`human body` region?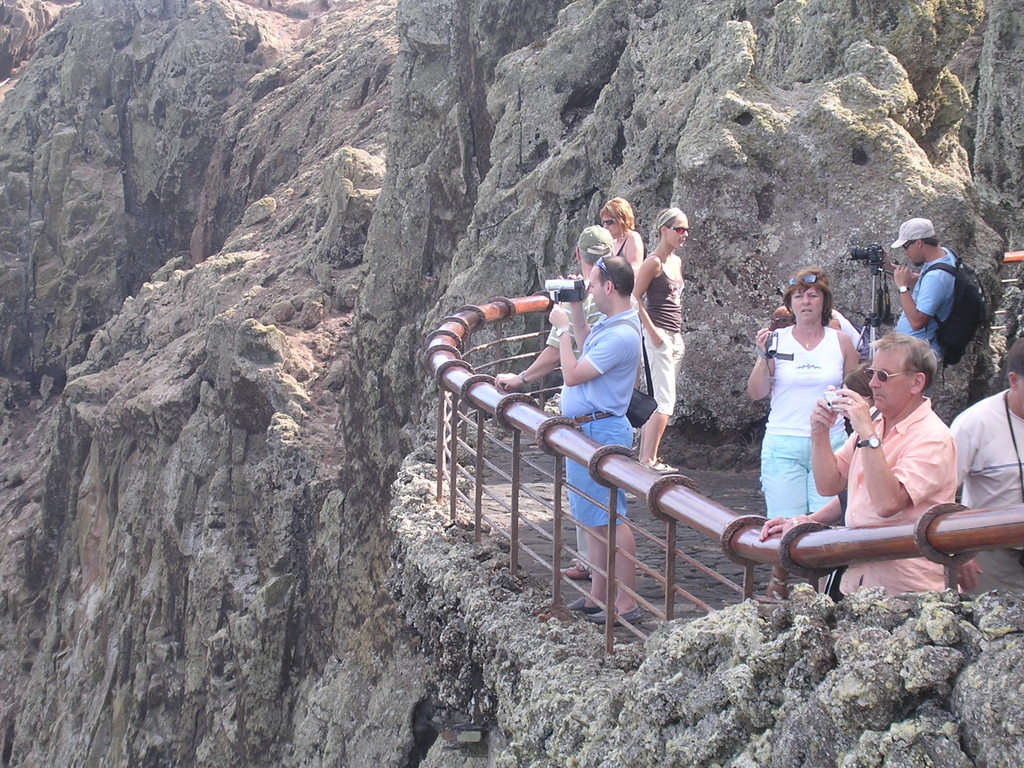
left=543, top=252, right=652, bottom=627
